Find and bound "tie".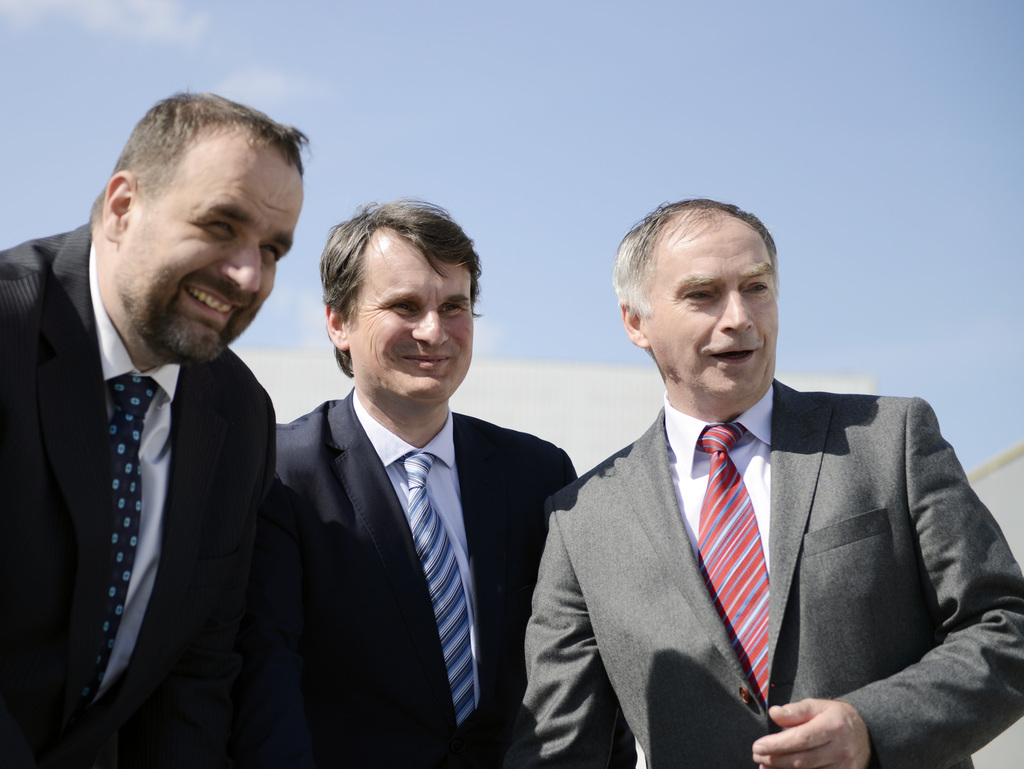
Bound: bbox=(701, 421, 780, 710).
